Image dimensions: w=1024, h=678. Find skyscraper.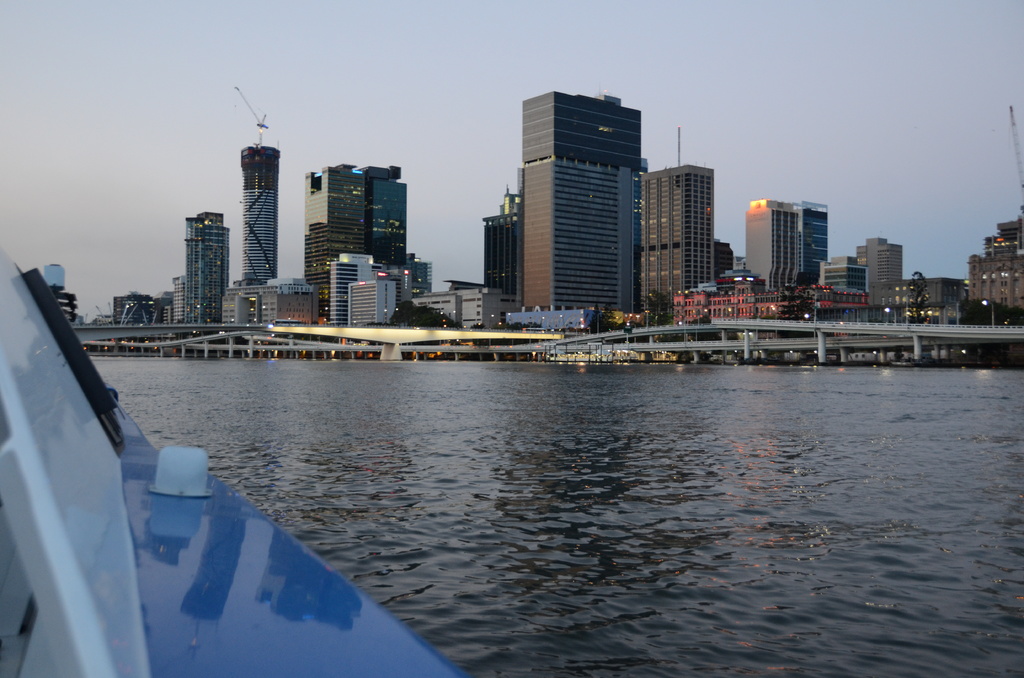
bbox=(212, 141, 320, 331).
